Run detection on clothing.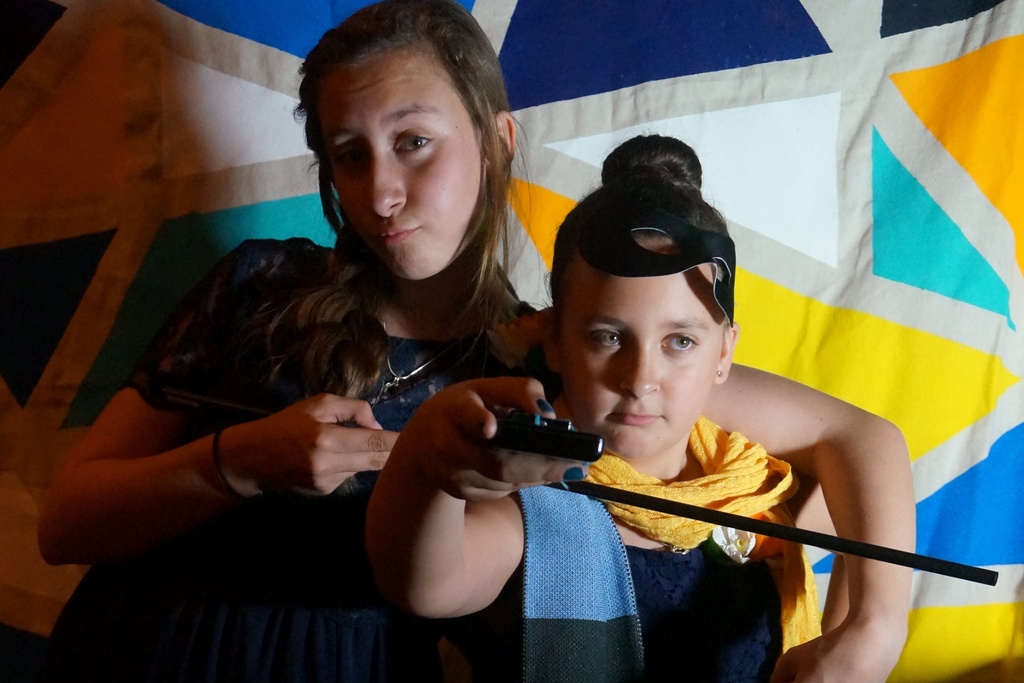
Result: bbox=(27, 238, 564, 682).
